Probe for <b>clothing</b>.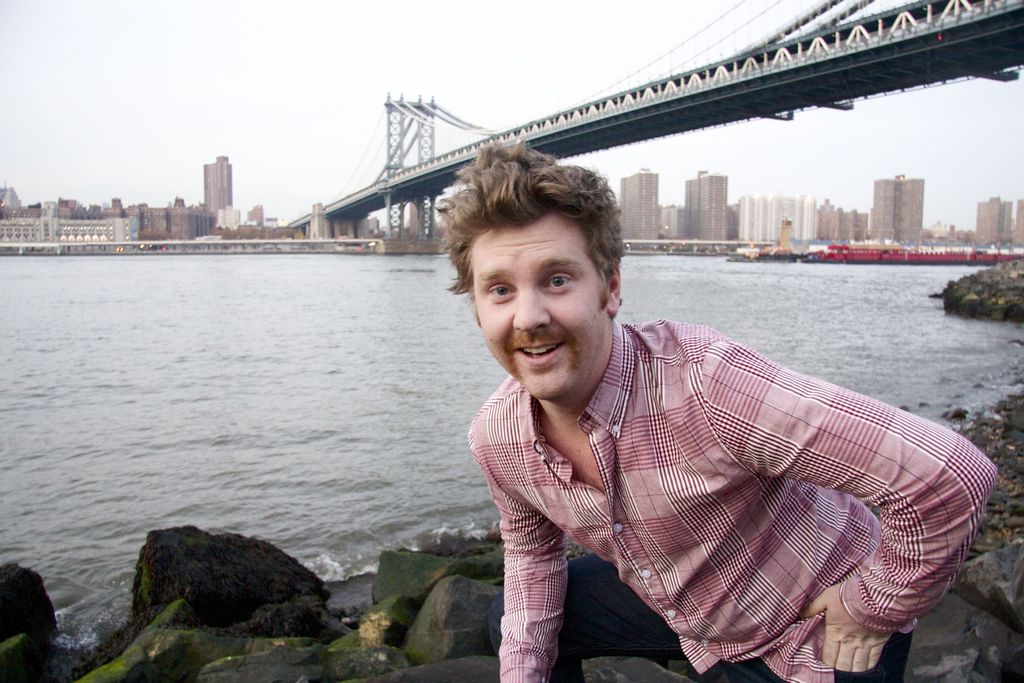
Probe result: x1=468, y1=314, x2=993, y2=682.
